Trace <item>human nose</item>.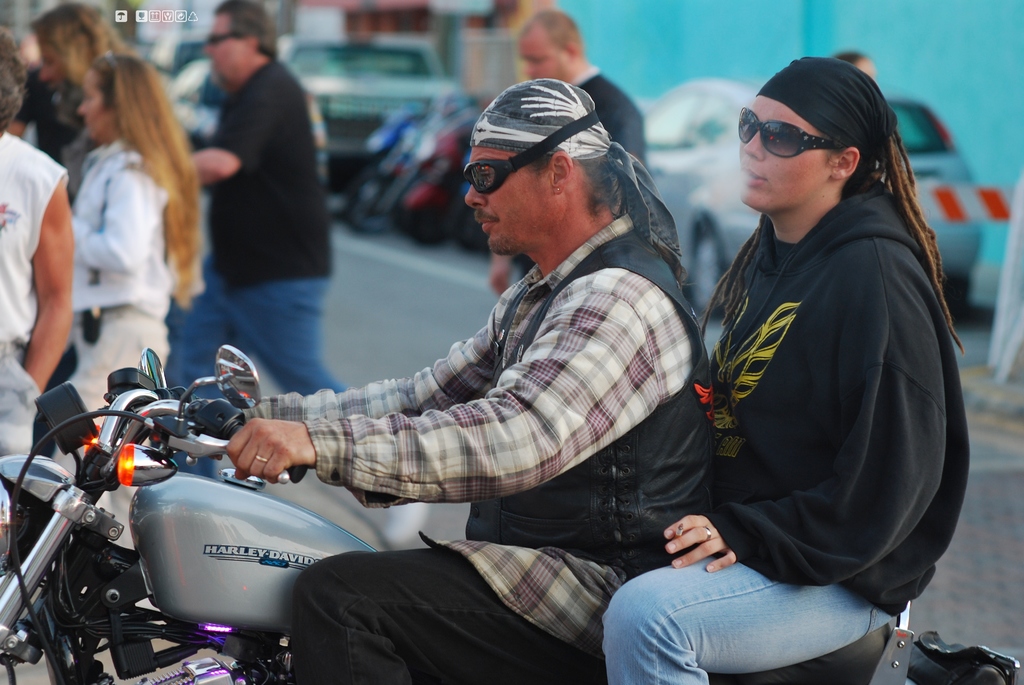
Traced to 77,102,89,114.
